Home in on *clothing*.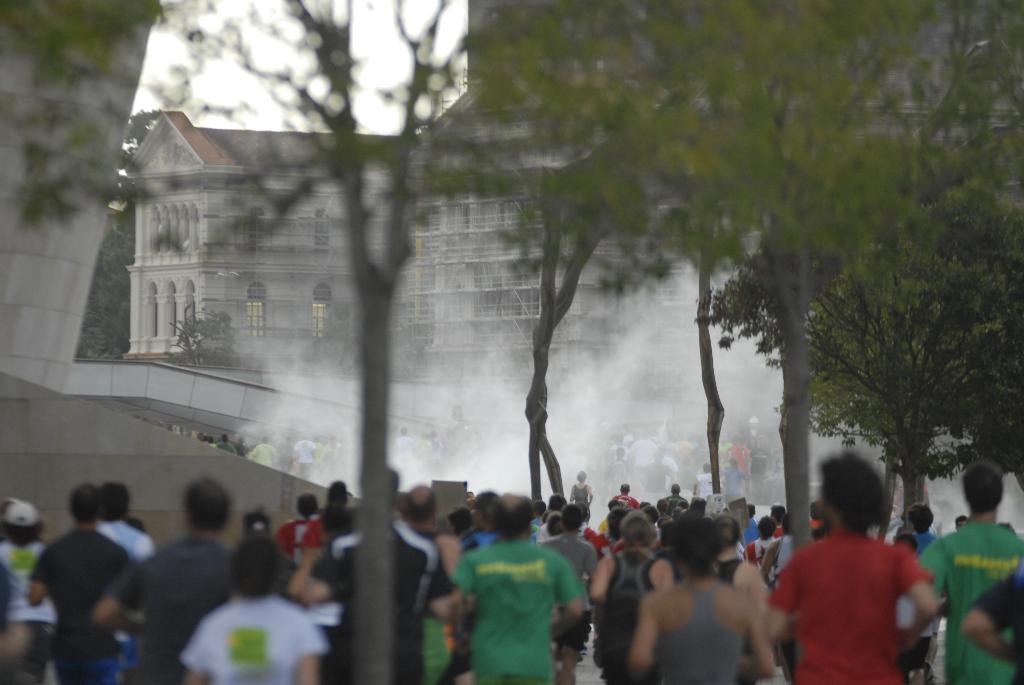
Homed in at 330, 513, 438, 684.
